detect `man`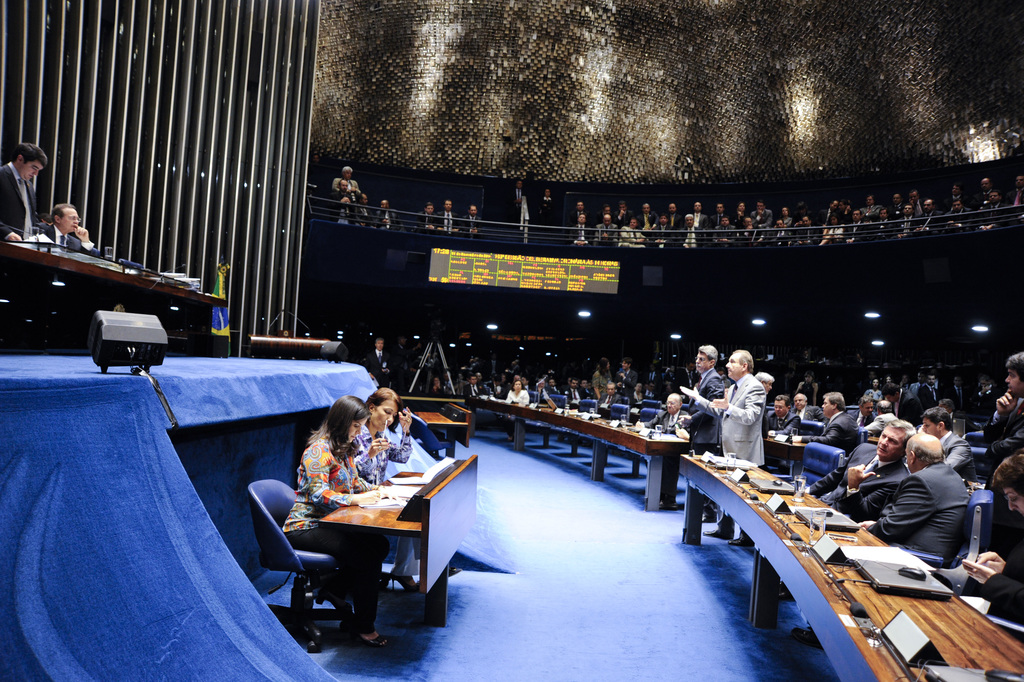
detection(578, 379, 589, 388)
